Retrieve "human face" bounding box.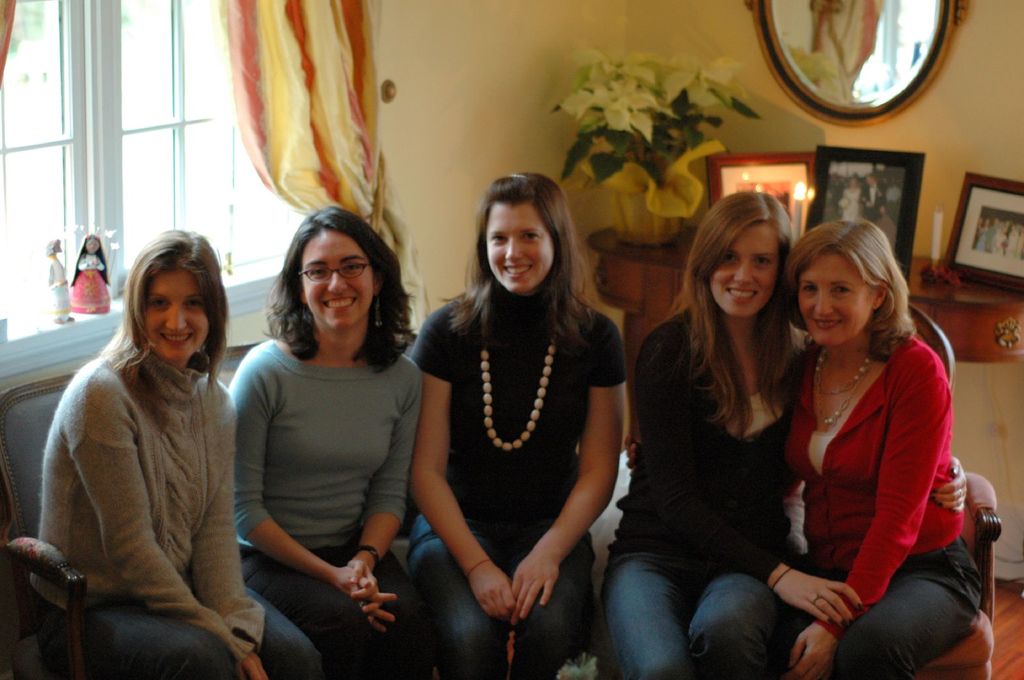
Bounding box: 799, 249, 875, 349.
